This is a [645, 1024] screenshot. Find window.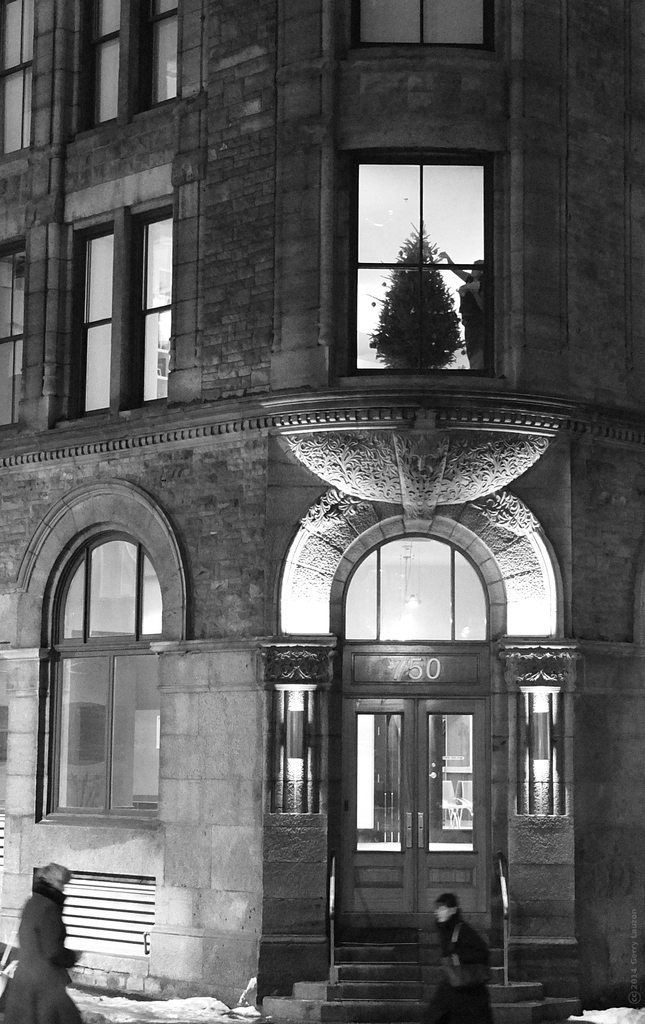
Bounding box: left=63, top=196, right=170, bottom=408.
